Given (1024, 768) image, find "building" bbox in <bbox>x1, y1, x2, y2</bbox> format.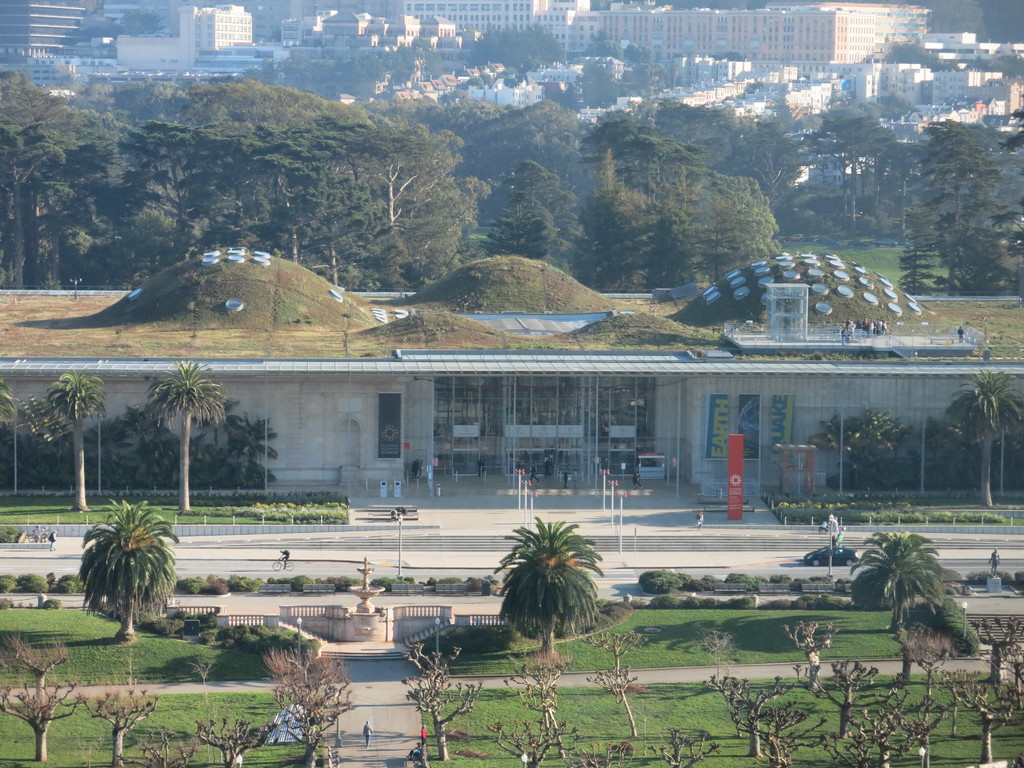
<bbox>0, 243, 1023, 490</bbox>.
